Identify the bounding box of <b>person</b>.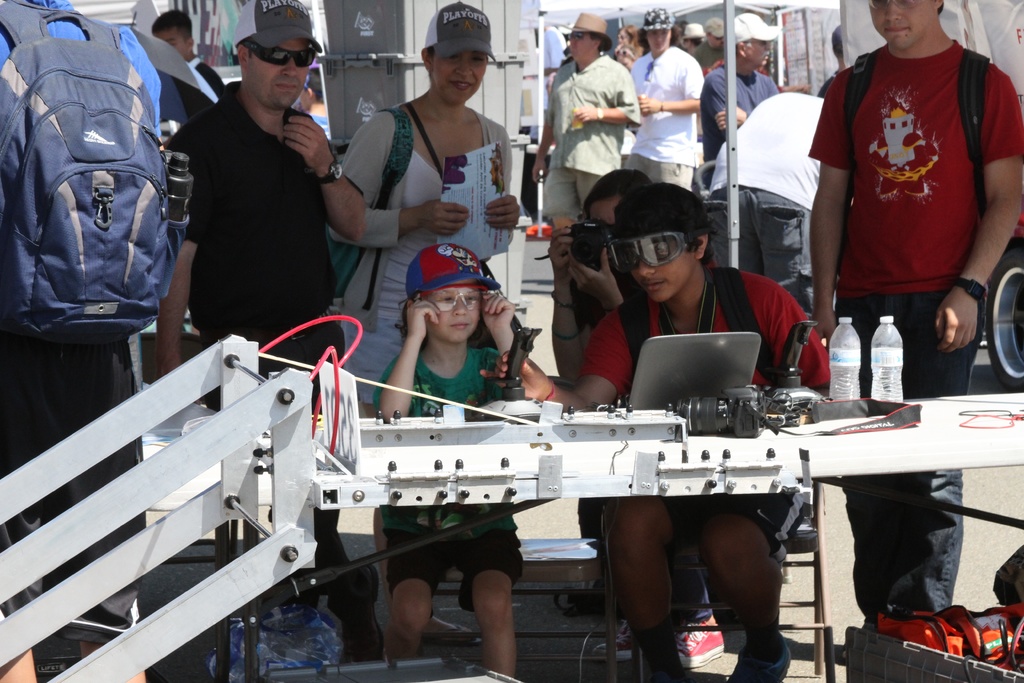
rect(511, 163, 625, 562).
